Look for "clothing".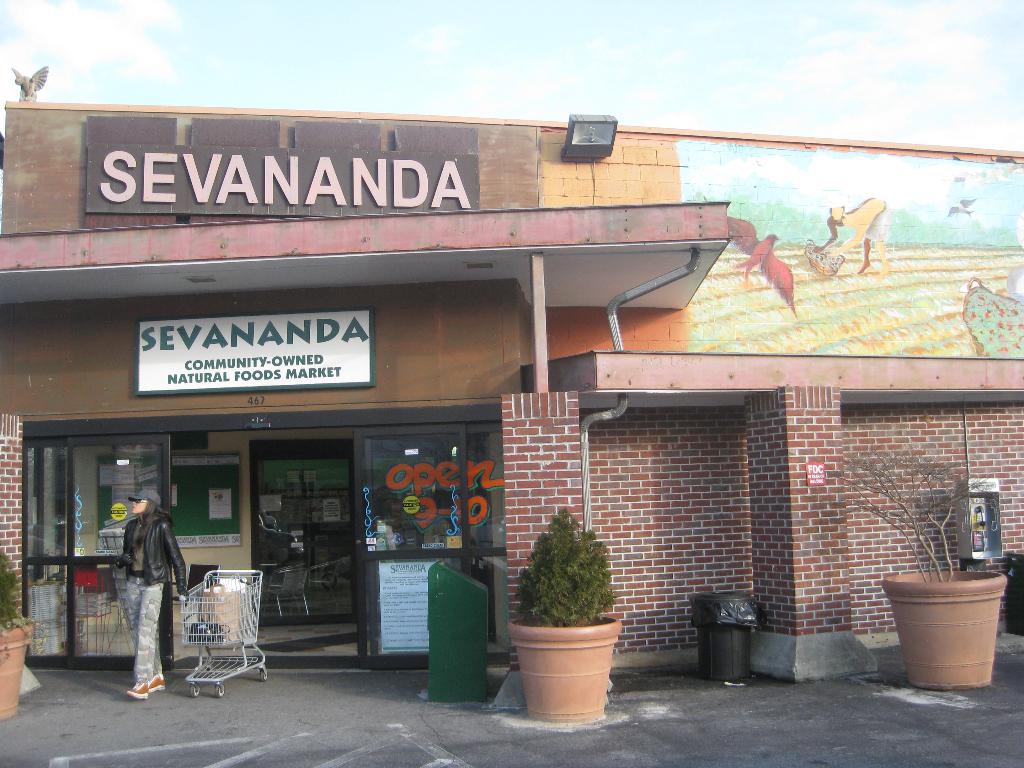
Found: <region>88, 474, 179, 678</region>.
